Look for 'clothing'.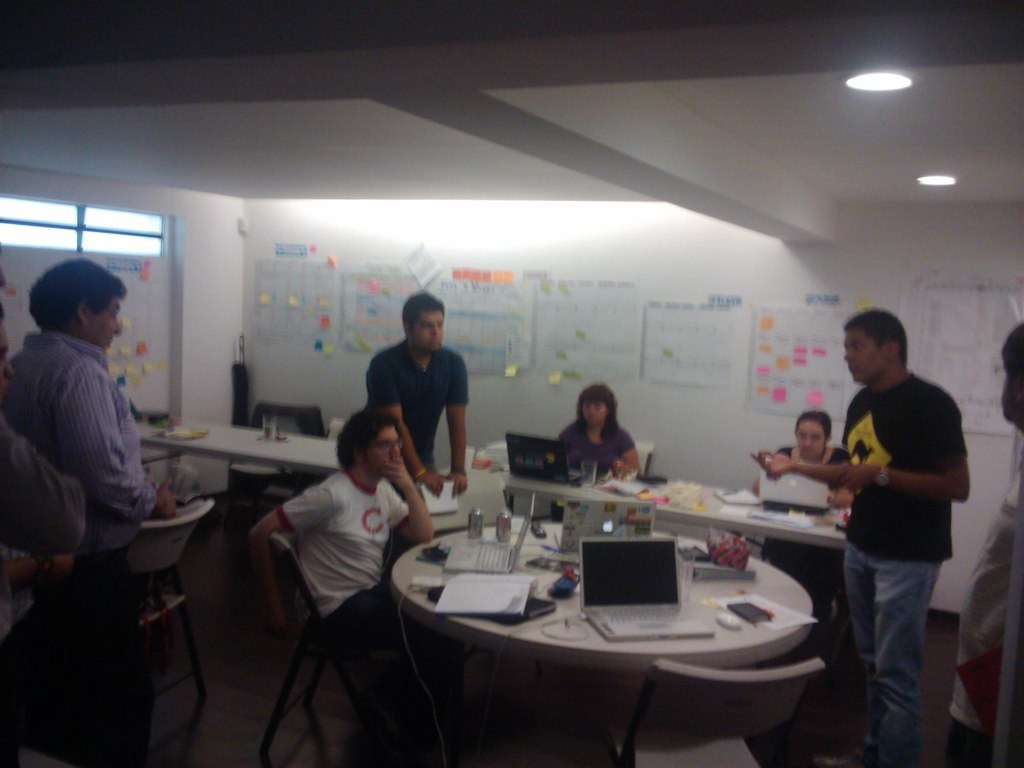
Found: l=1, t=416, r=91, b=556.
